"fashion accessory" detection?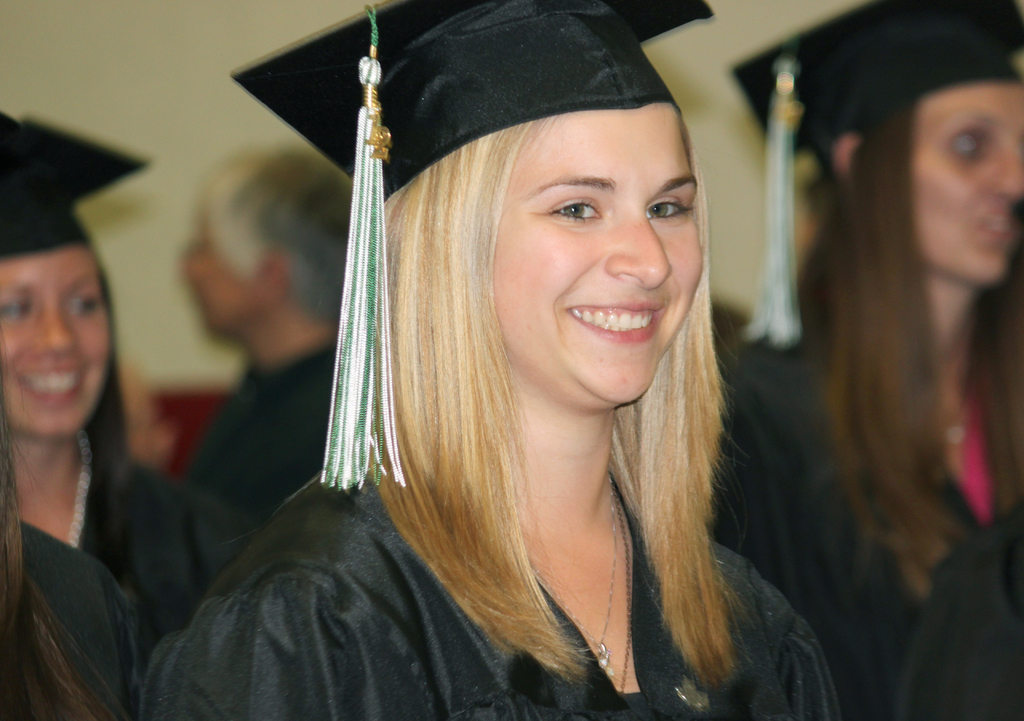
547:511:618:675
